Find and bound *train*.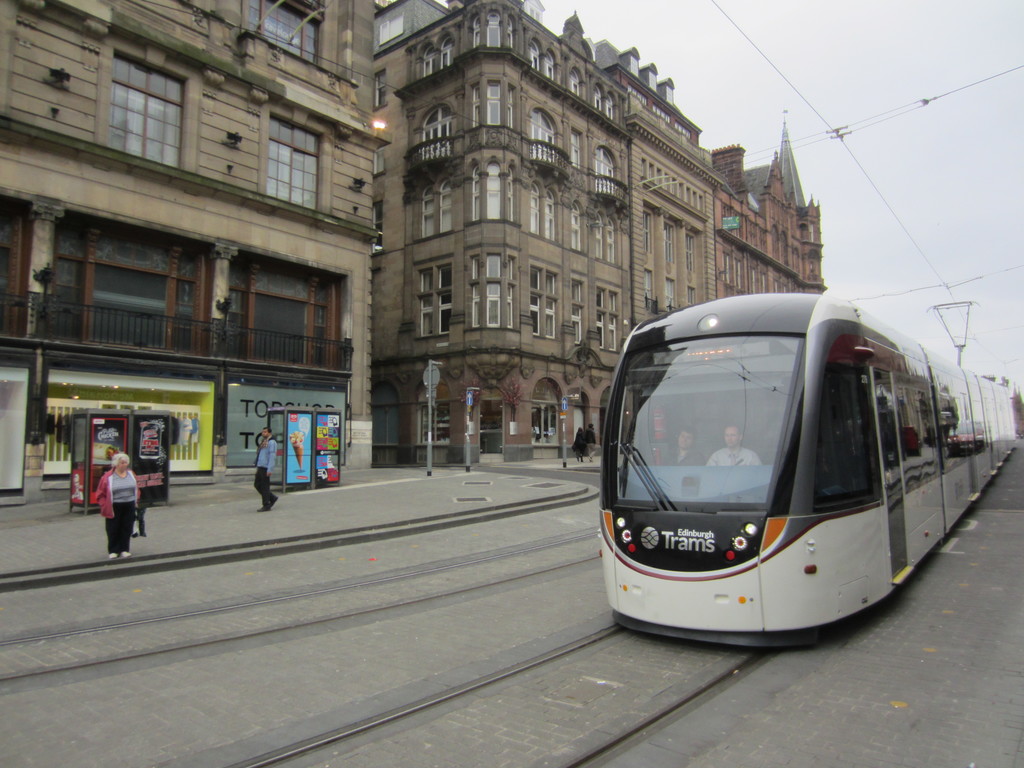
Bound: (598, 294, 1017, 651).
